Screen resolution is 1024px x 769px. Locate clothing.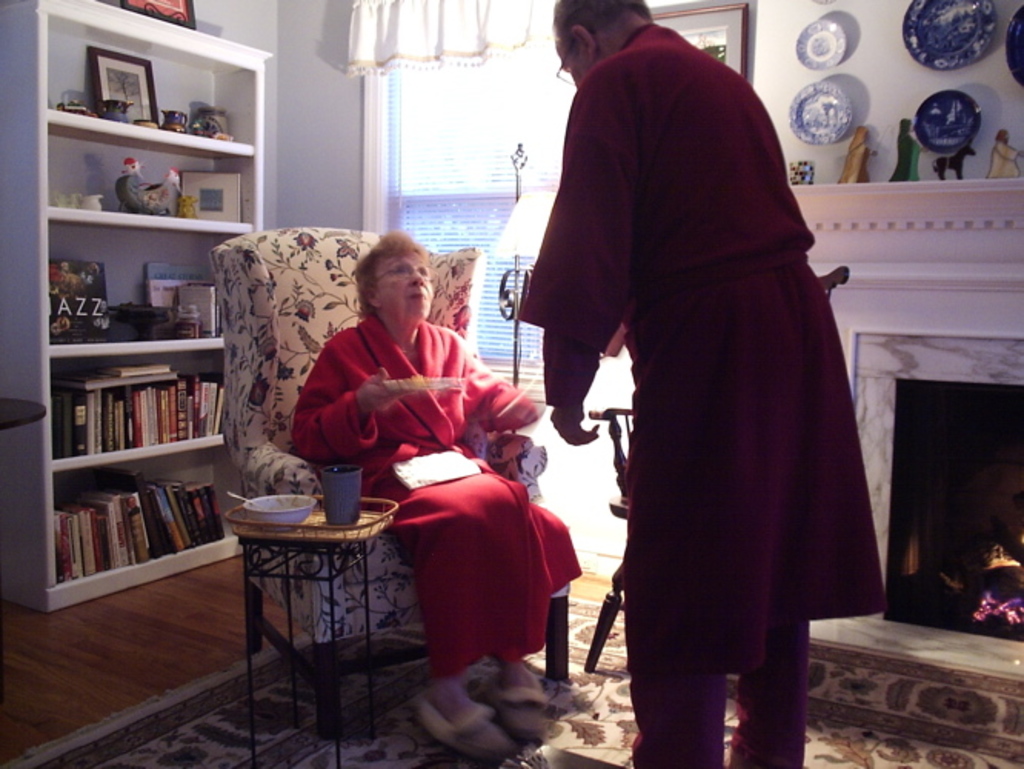
detection(979, 131, 1022, 185).
